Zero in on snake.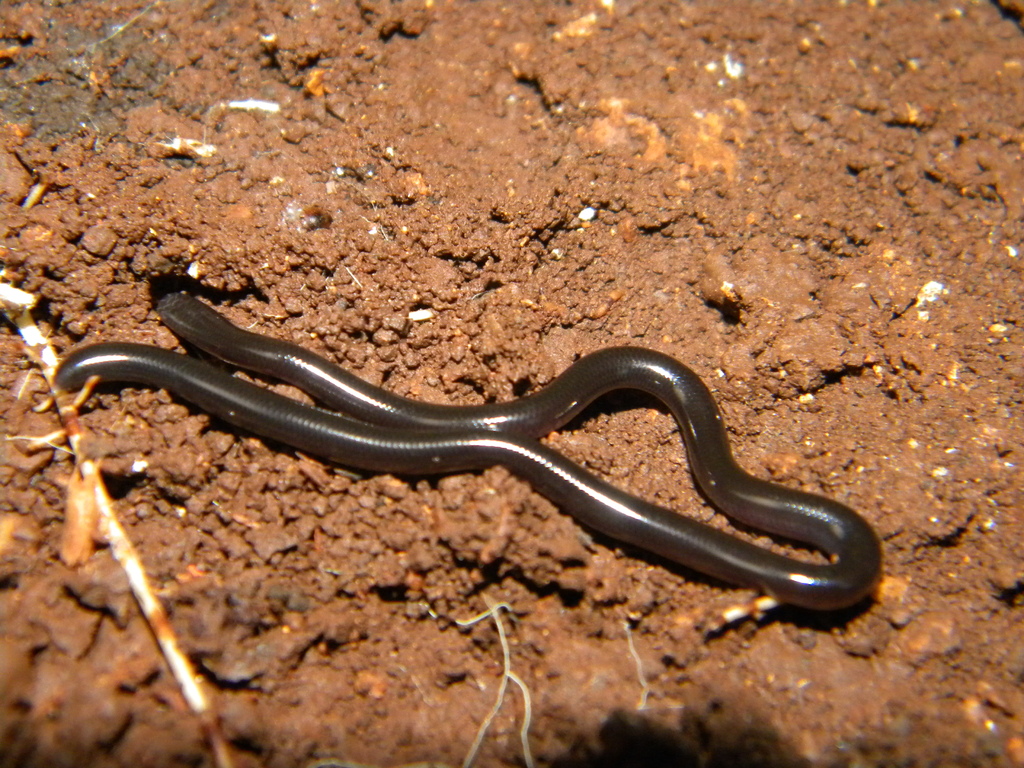
Zeroed in: bbox(53, 287, 881, 617).
